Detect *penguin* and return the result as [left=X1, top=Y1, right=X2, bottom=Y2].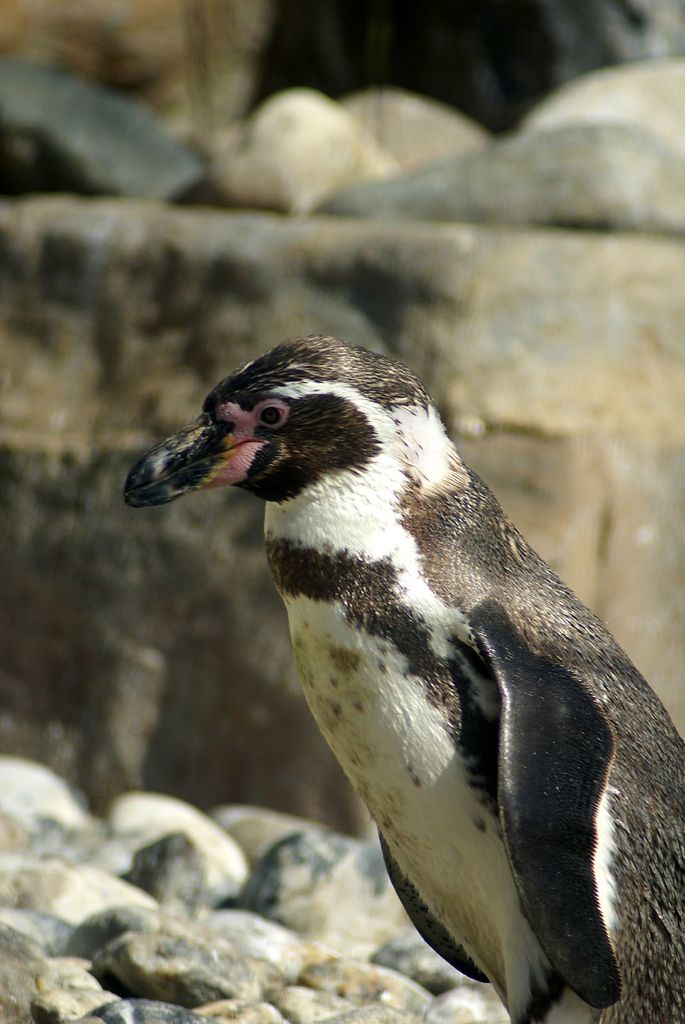
[left=117, top=334, right=684, bottom=1021].
